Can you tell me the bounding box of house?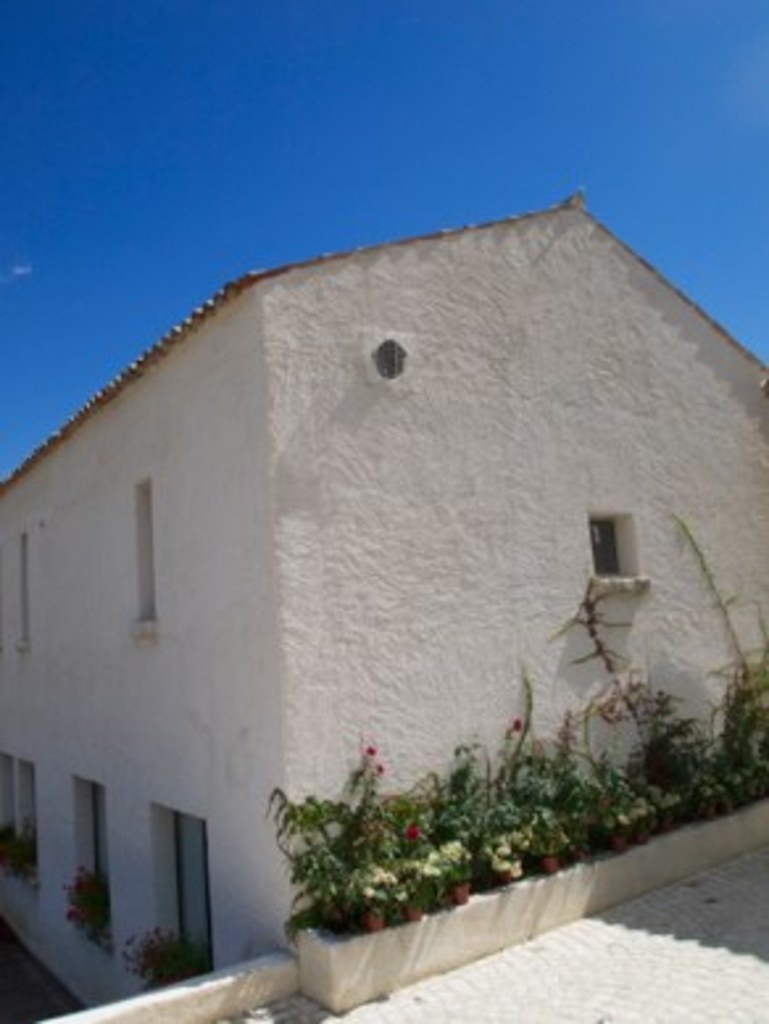
<region>32, 153, 753, 1011</region>.
